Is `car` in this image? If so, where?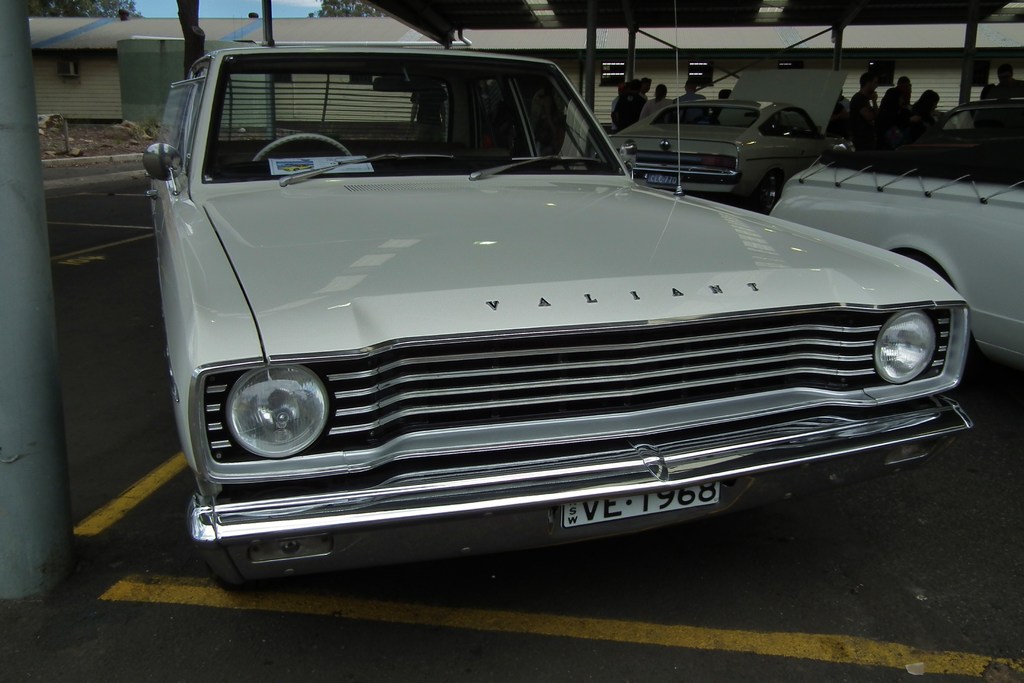
Yes, at box=[598, 93, 822, 212].
